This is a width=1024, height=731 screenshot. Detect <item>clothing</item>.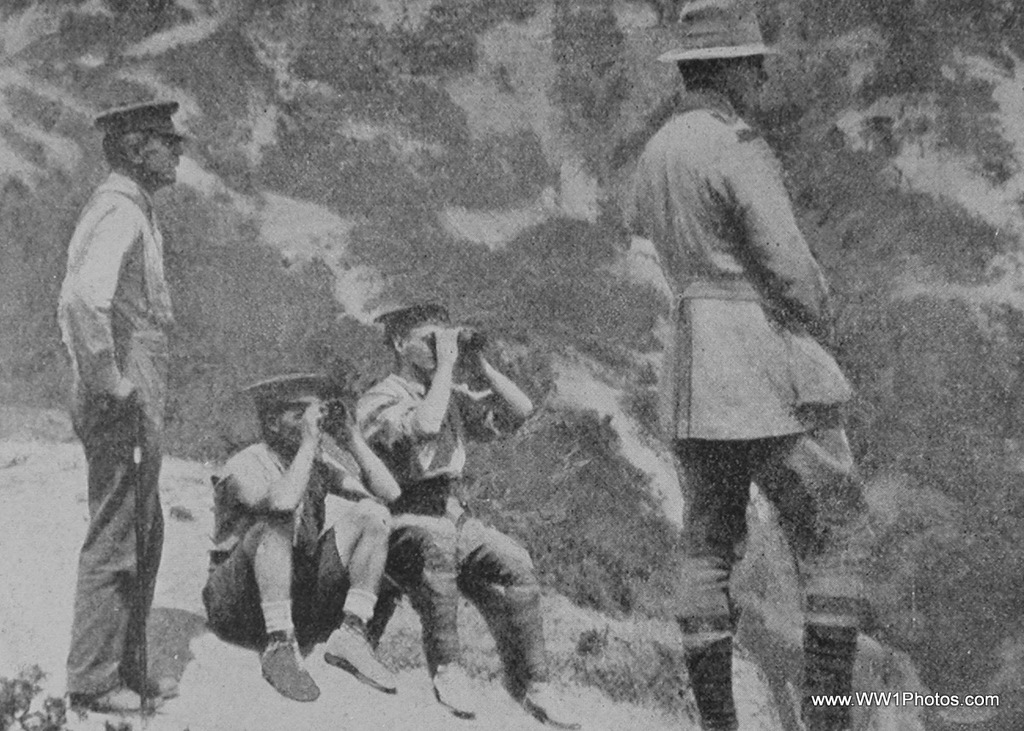
Rect(94, 93, 189, 157).
